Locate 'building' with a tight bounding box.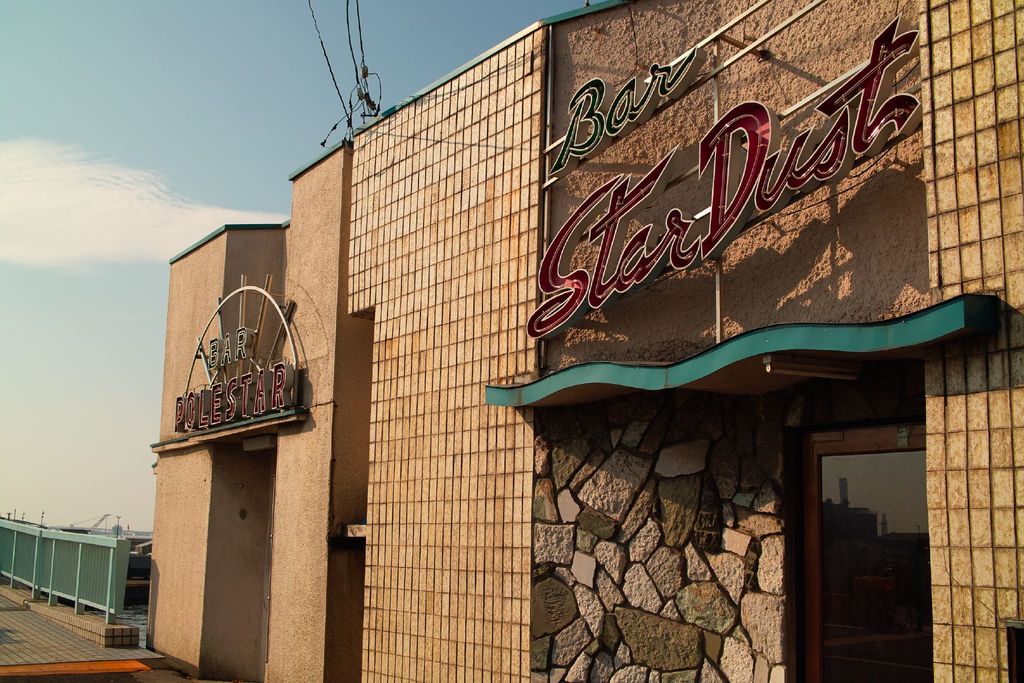
143 0 1020 682.
